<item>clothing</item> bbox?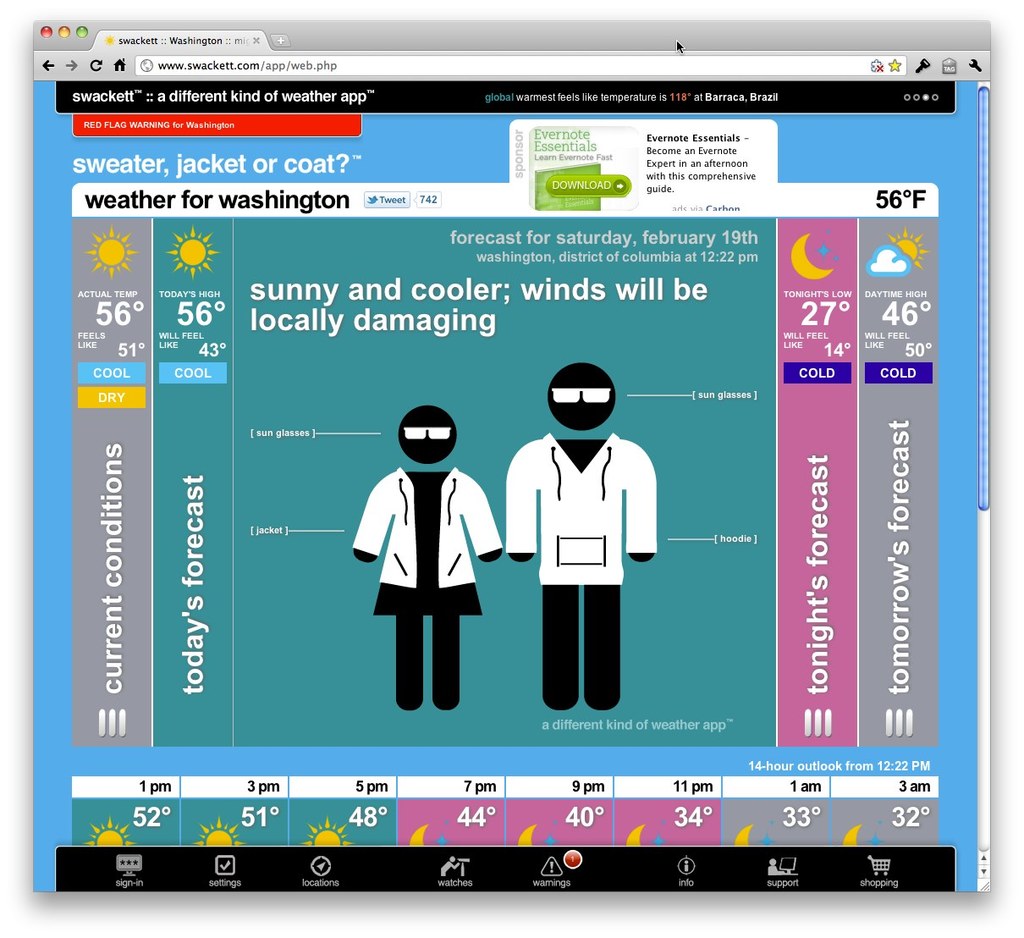
select_region(486, 394, 651, 673)
